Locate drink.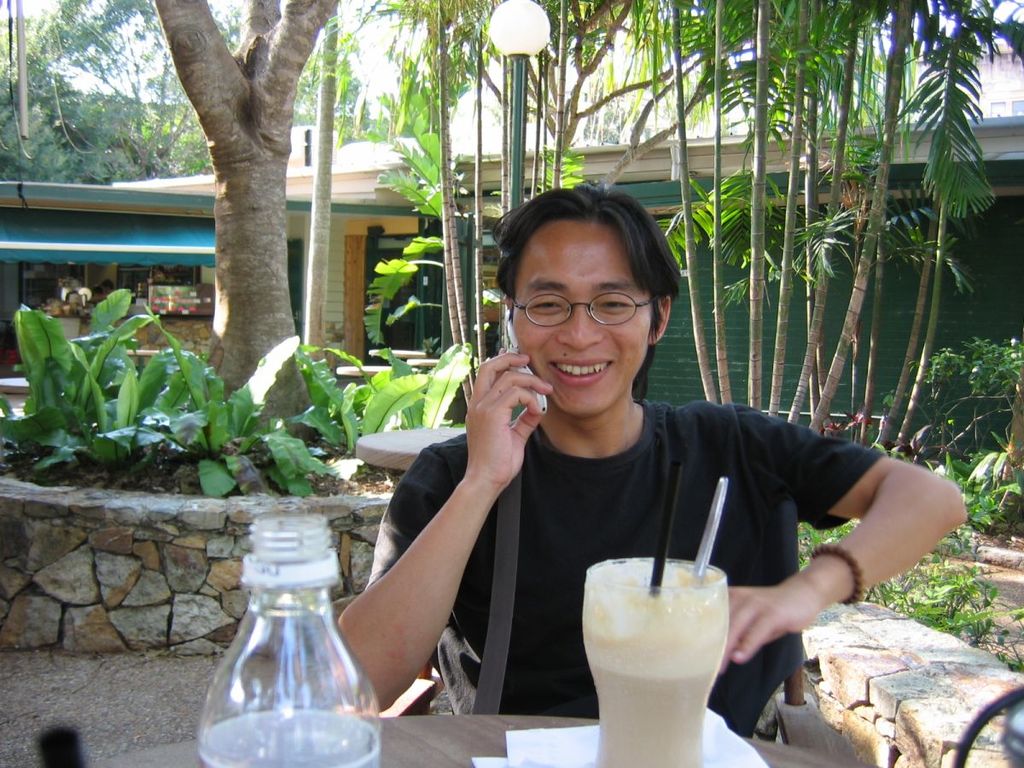
Bounding box: bbox=[579, 591, 720, 767].
